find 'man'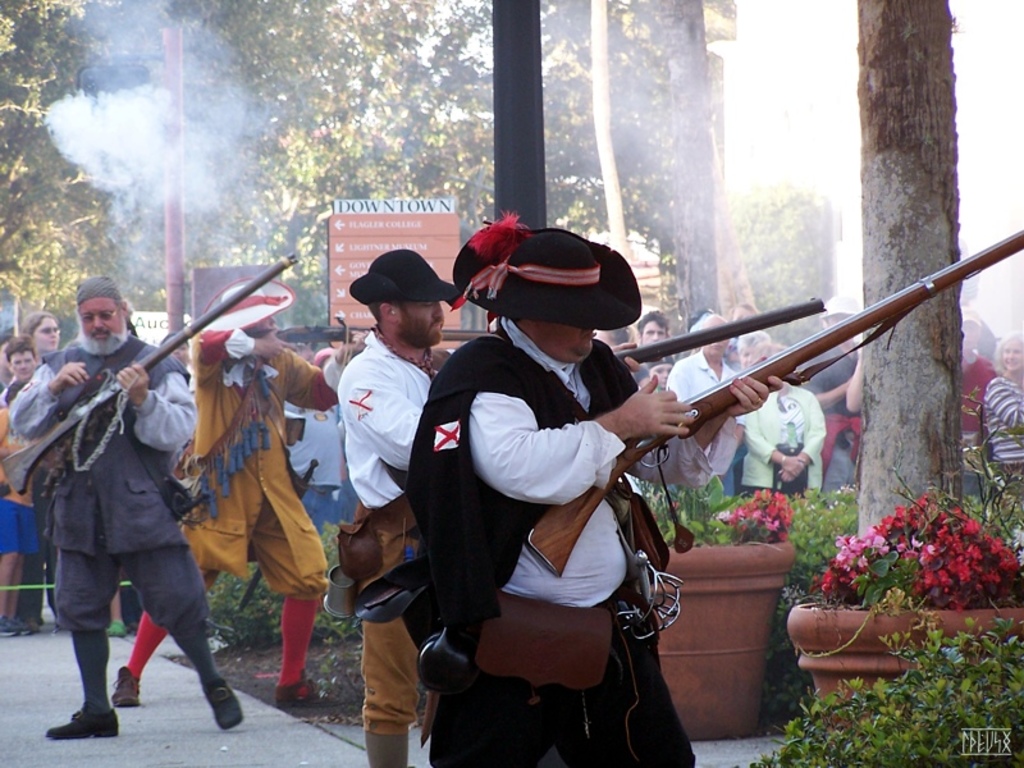
l=957, t=307, r=1000, b=456
